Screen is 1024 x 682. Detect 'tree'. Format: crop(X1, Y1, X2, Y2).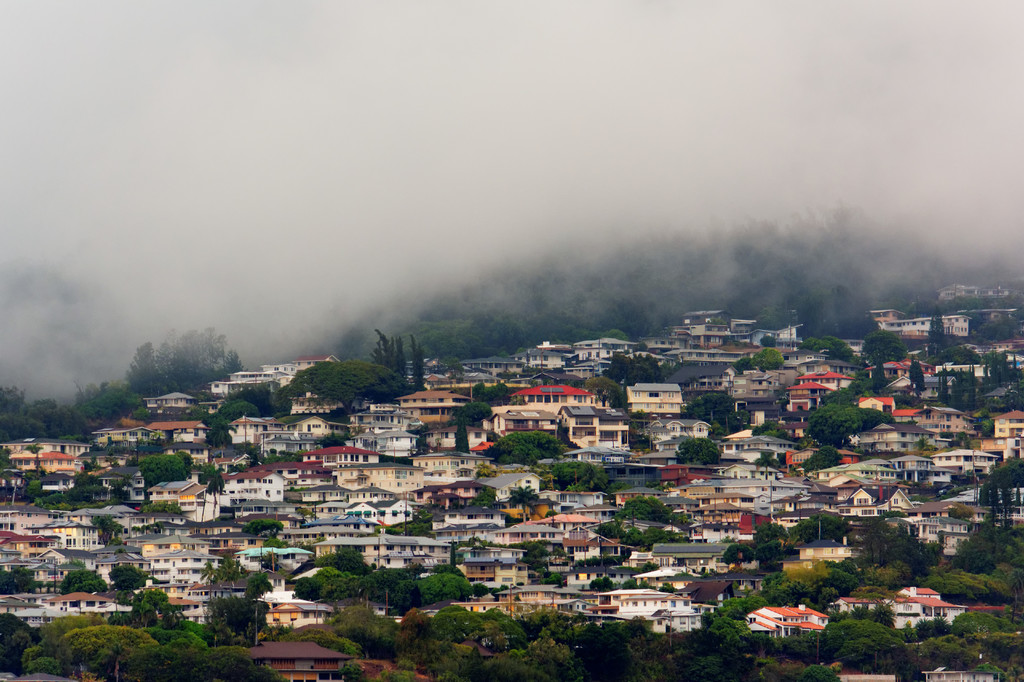
crop(777, 582, 833, 610).
